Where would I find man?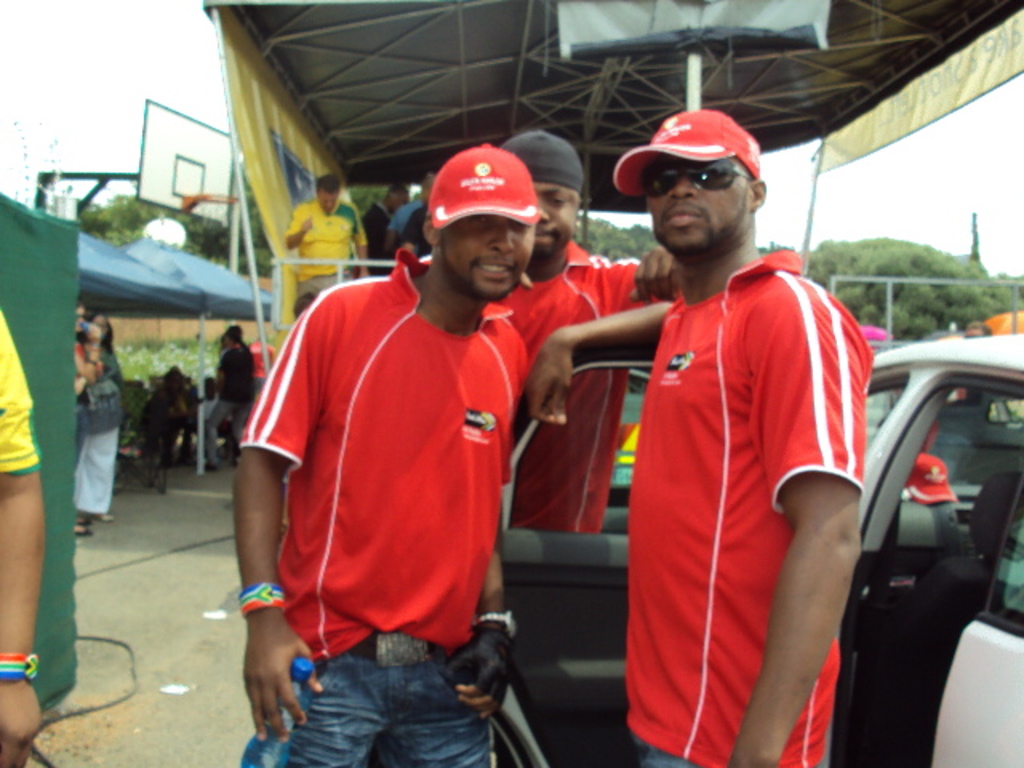
At box(280, 170, 365, 280).
